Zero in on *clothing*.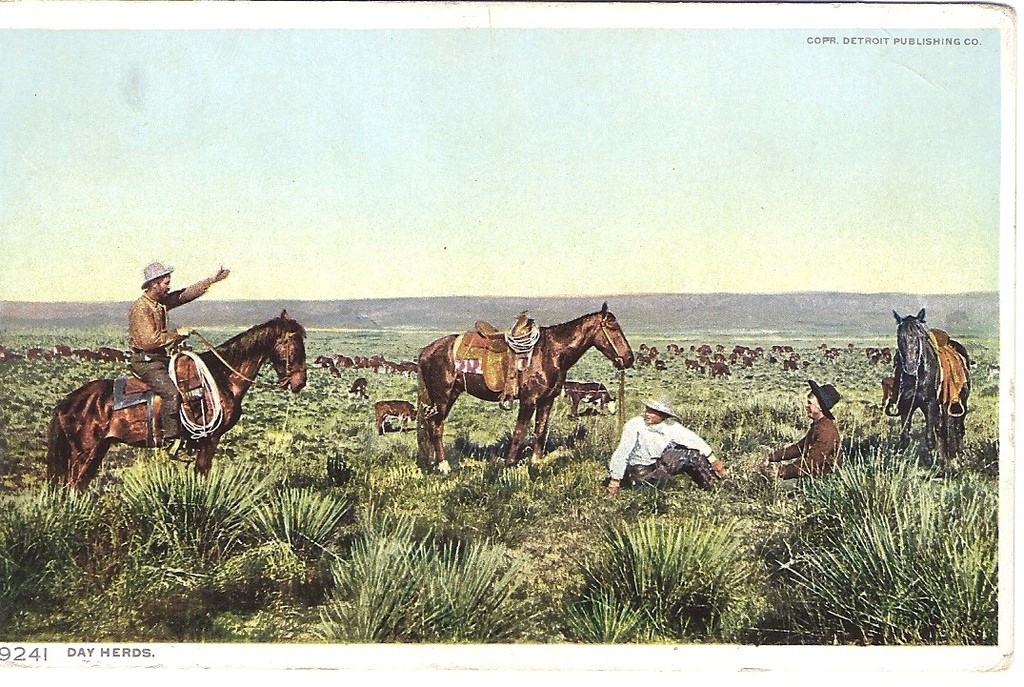
Zeroed in: box(771, 418, 841, 480).
